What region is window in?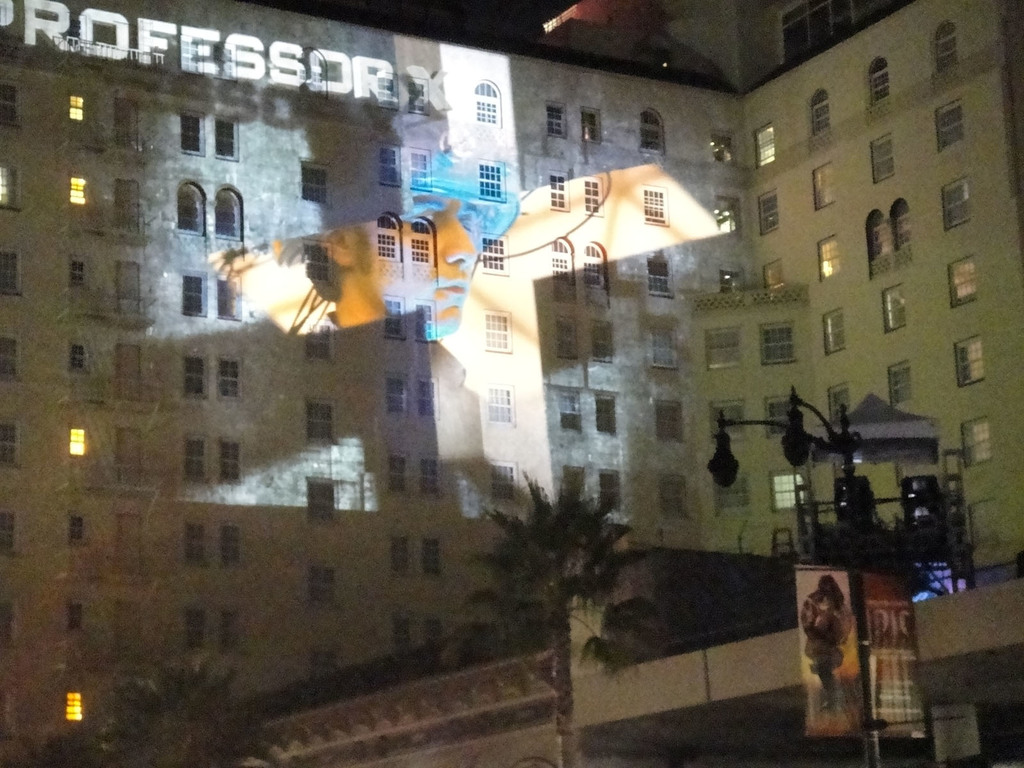
x1=422 y1=298 x2=437 y2=346.
